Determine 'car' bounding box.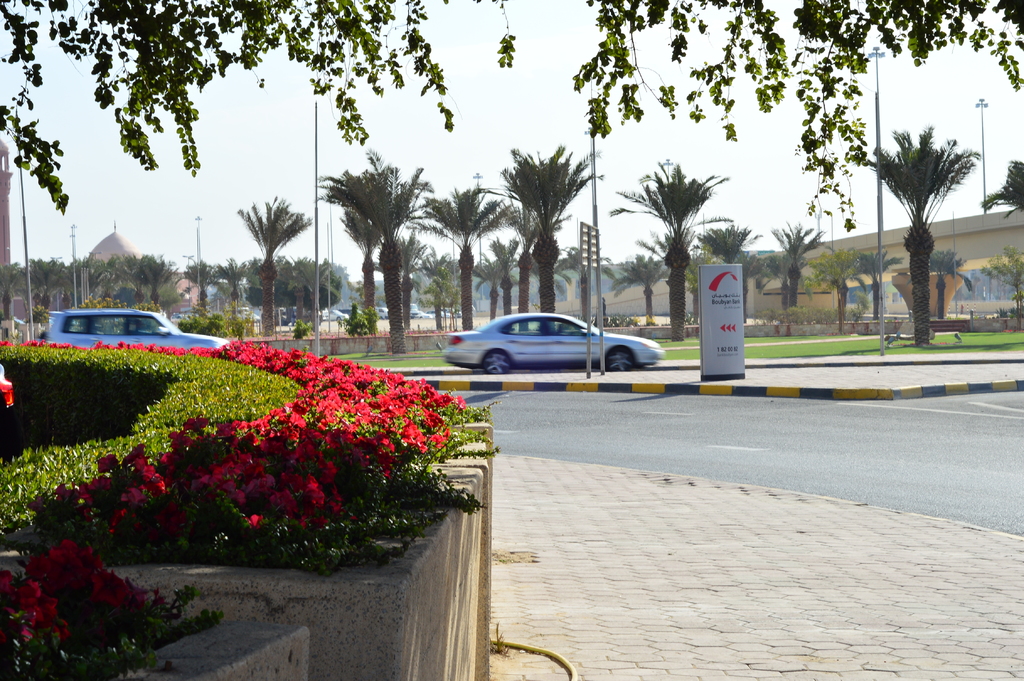
Determined: (left=448, top=308, right=670, bottom=384).
